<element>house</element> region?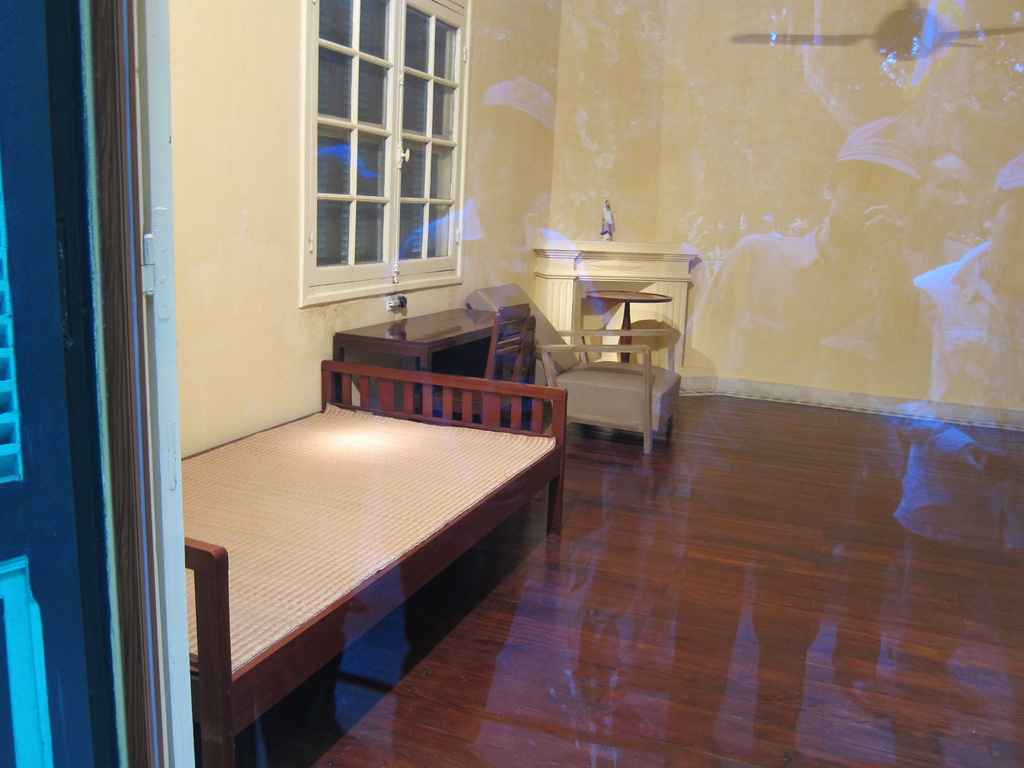
select_region(0, 1, 1023, 767)
